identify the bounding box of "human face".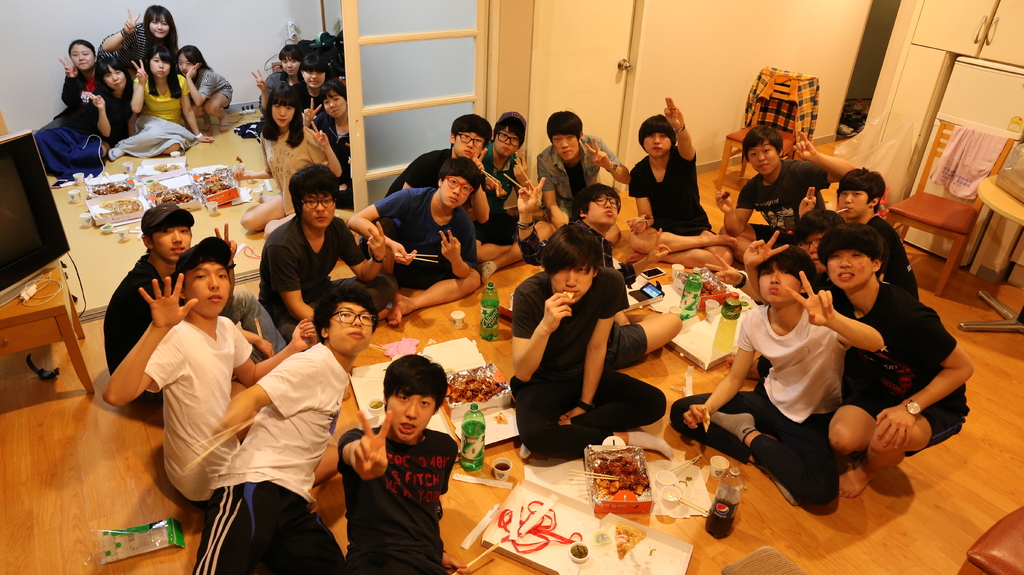
Rect(386, 392, 435, 435).
